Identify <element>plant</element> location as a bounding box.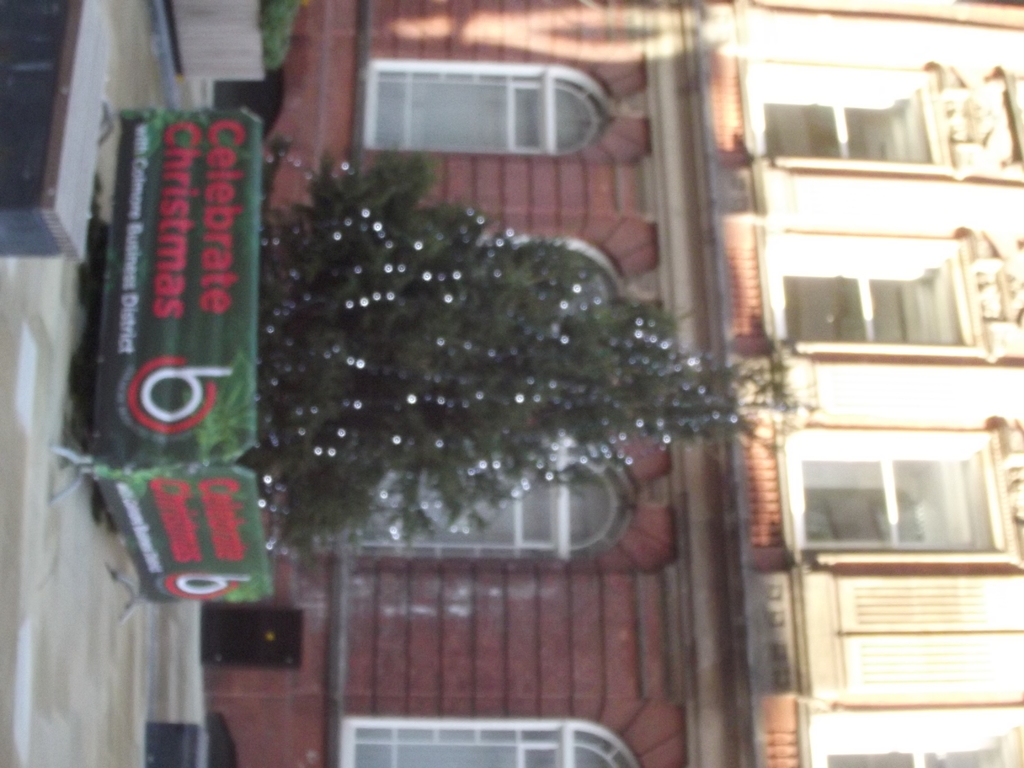
region(234, 125, 810, 566).
